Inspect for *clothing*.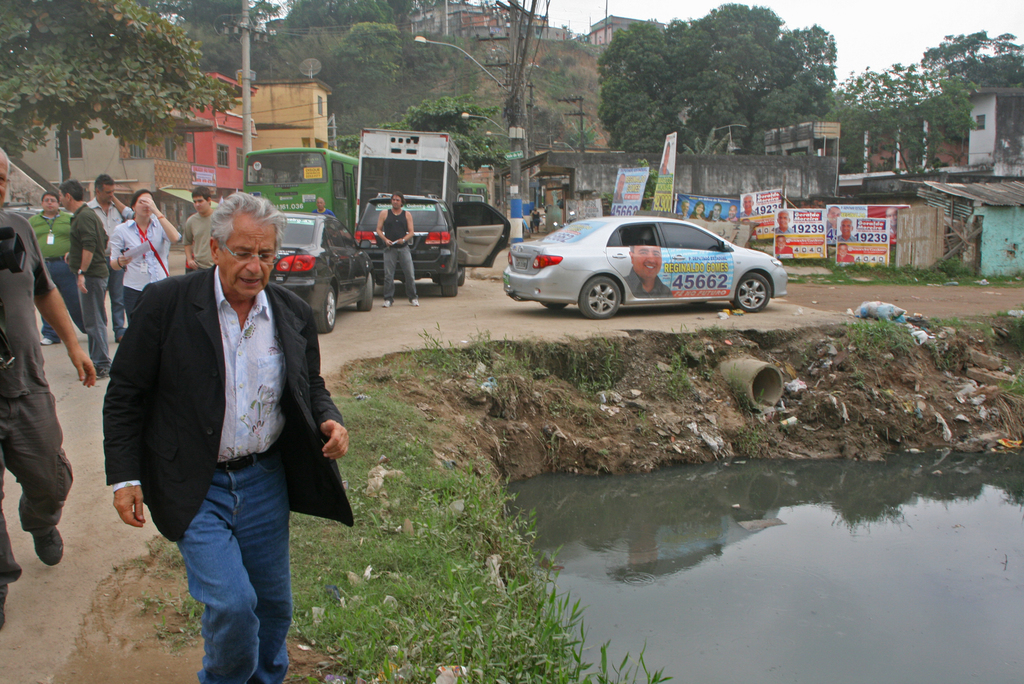
Inspection: 740, 209, 756, 218.
